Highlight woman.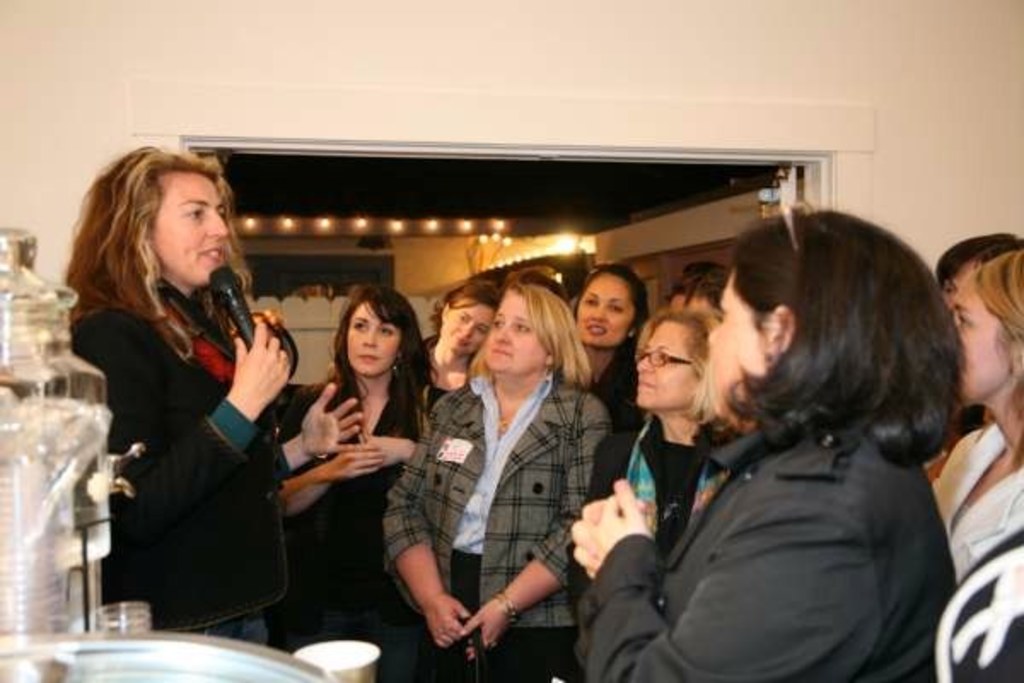
Highlighted region: x1=420 y1=278 x2=500 y2=423.
